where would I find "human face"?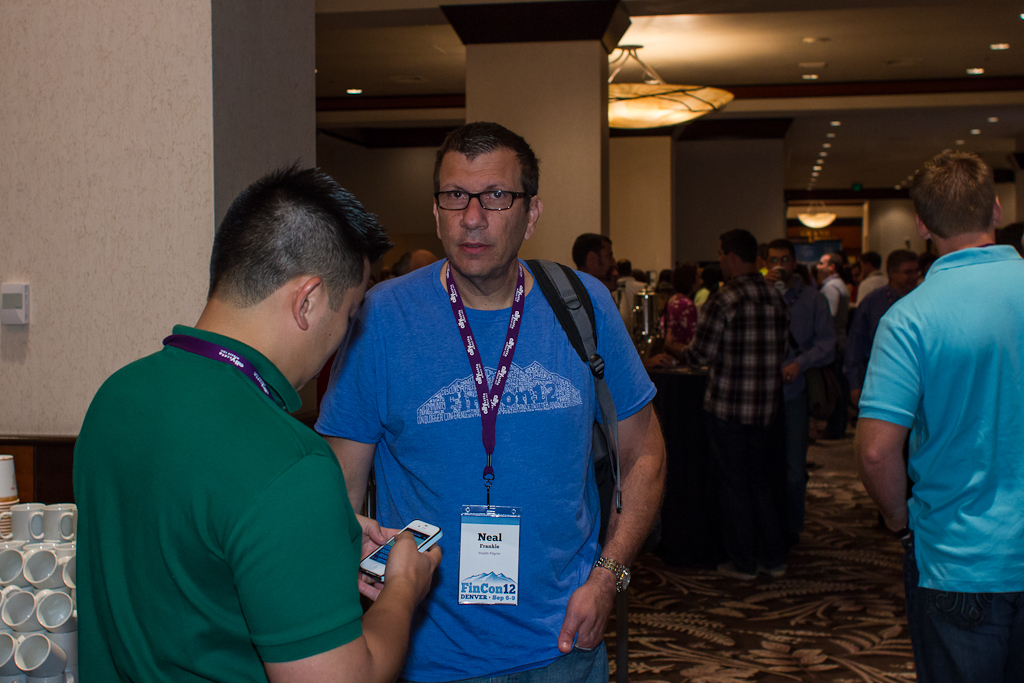
At <bbox>820, 252, 829, 275</bbox>.
